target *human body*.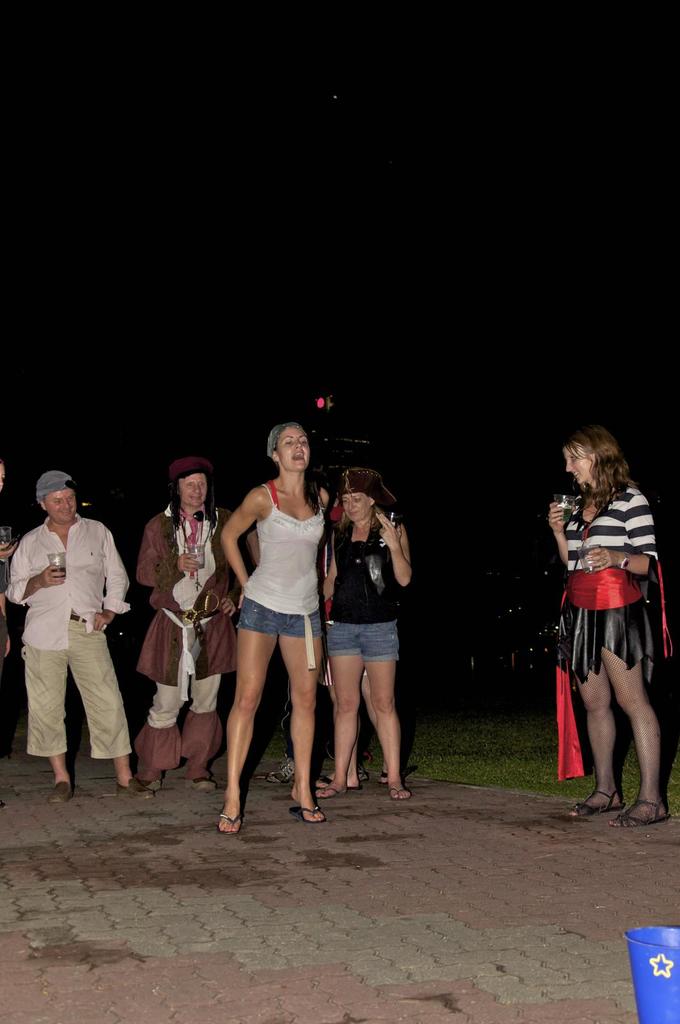
Target region: (x1=313, y1=466, x2=411, y2=796).
